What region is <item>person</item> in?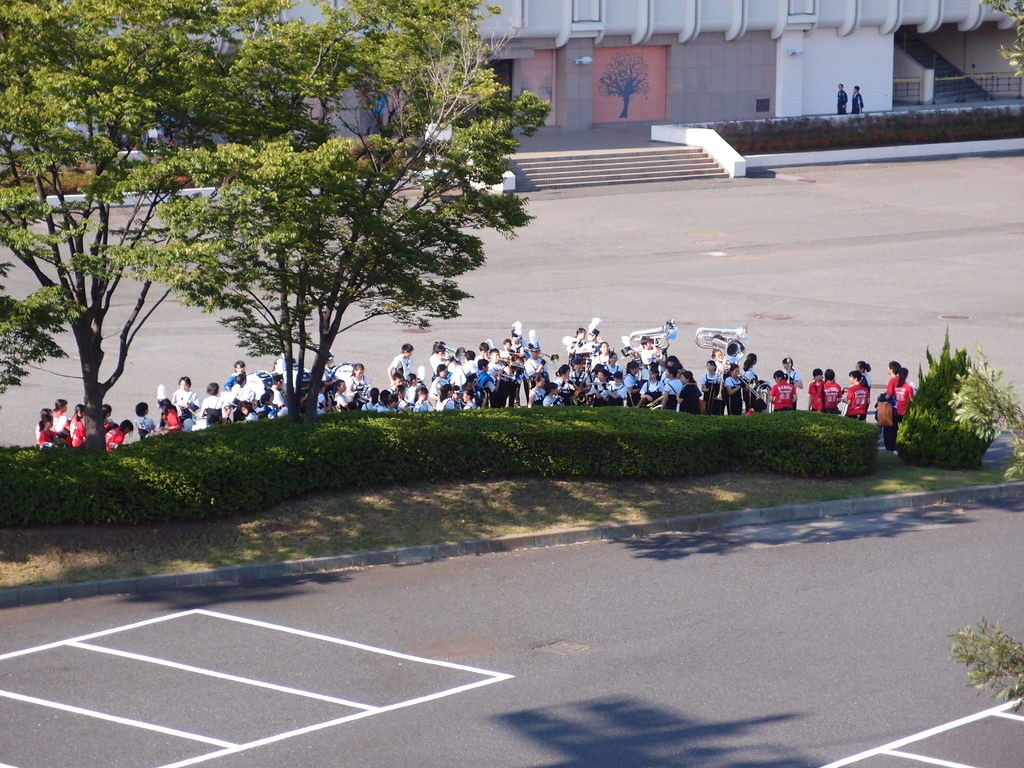
[876, 362, 915, 426].
